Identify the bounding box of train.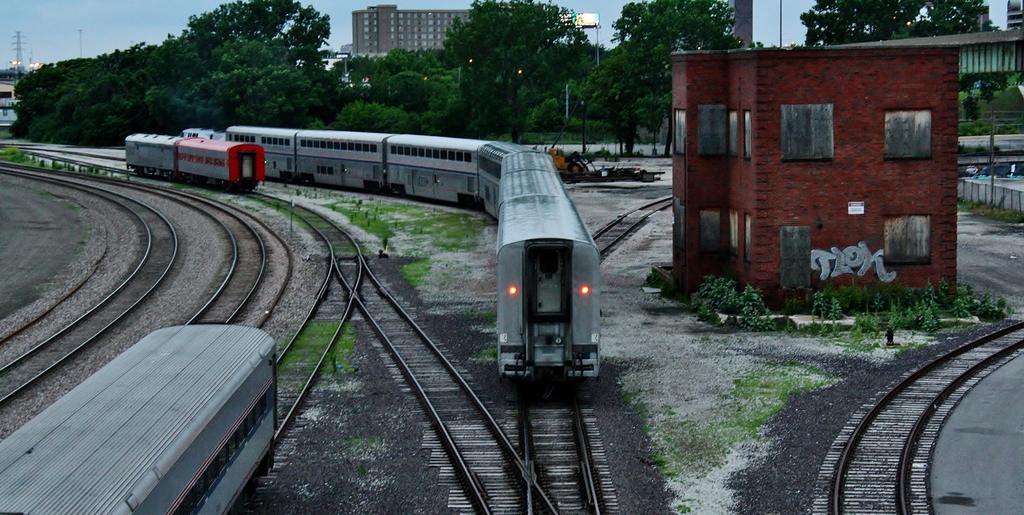
crop(225, 127, 600, 383).
